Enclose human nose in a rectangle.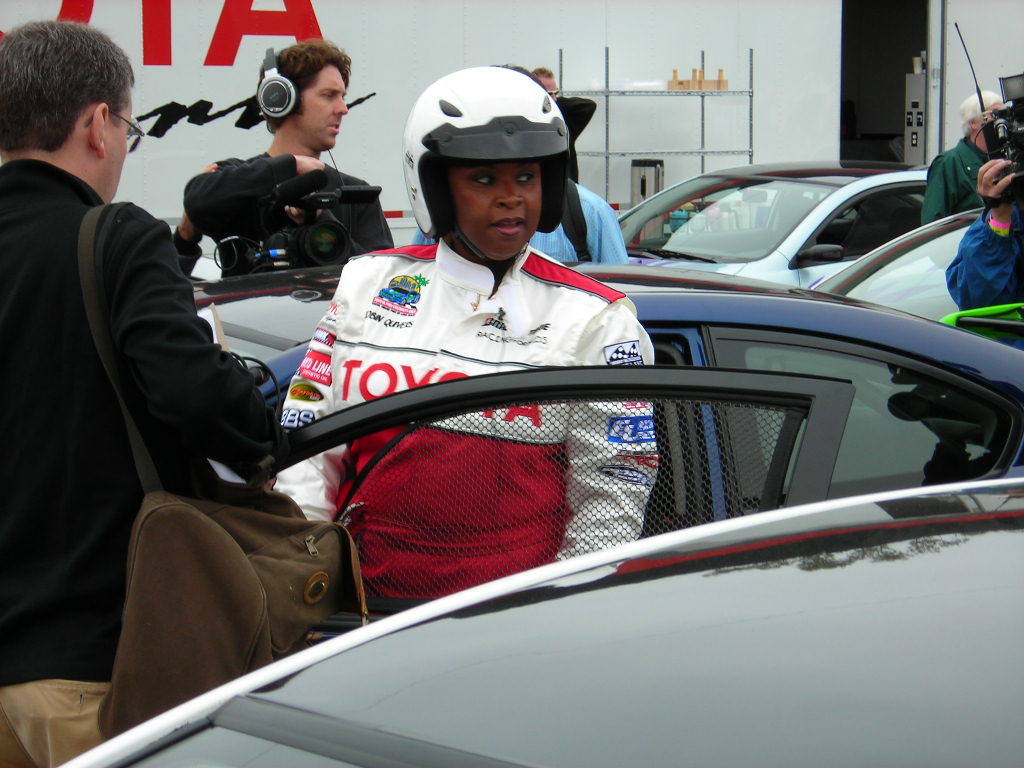
x1=495, y1=177, x2=524, y2=208.
